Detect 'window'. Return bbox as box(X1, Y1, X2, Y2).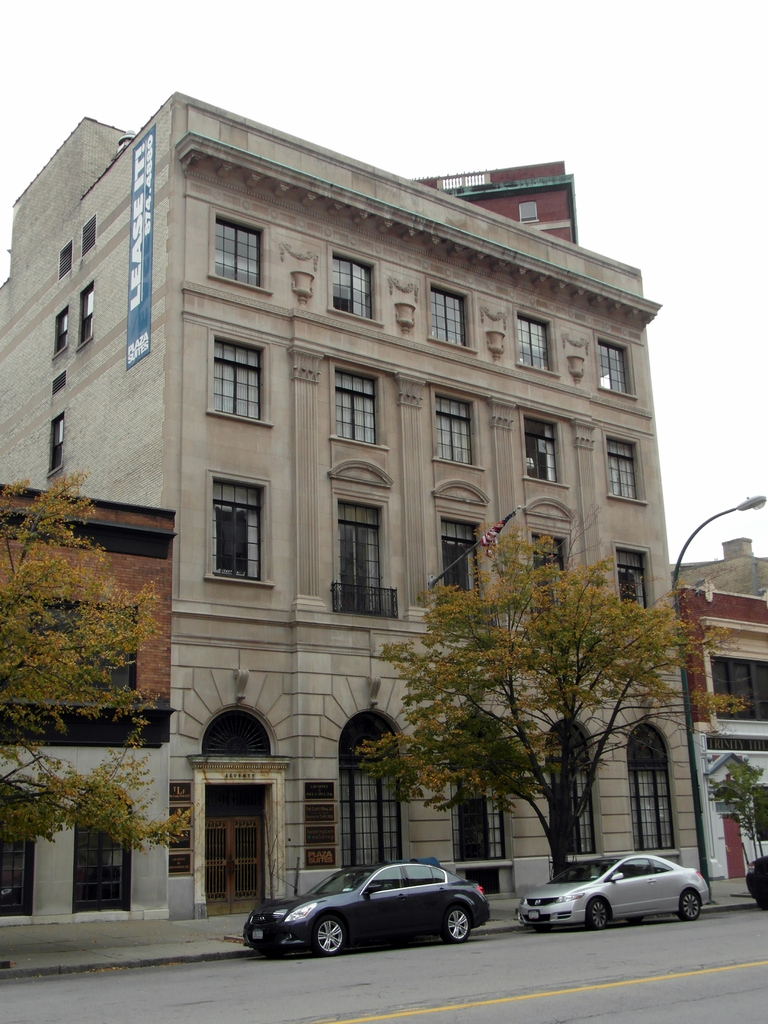
box(81, 218, 97, 255).
